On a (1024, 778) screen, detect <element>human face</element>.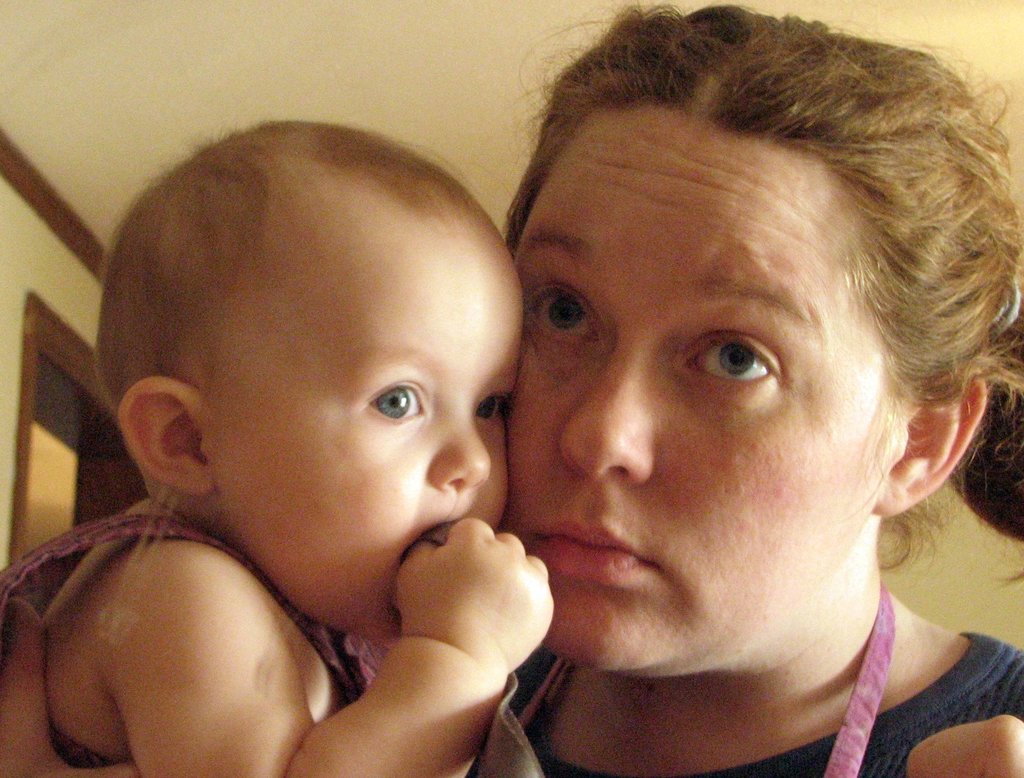
<box>506,104,870,677</box>.
